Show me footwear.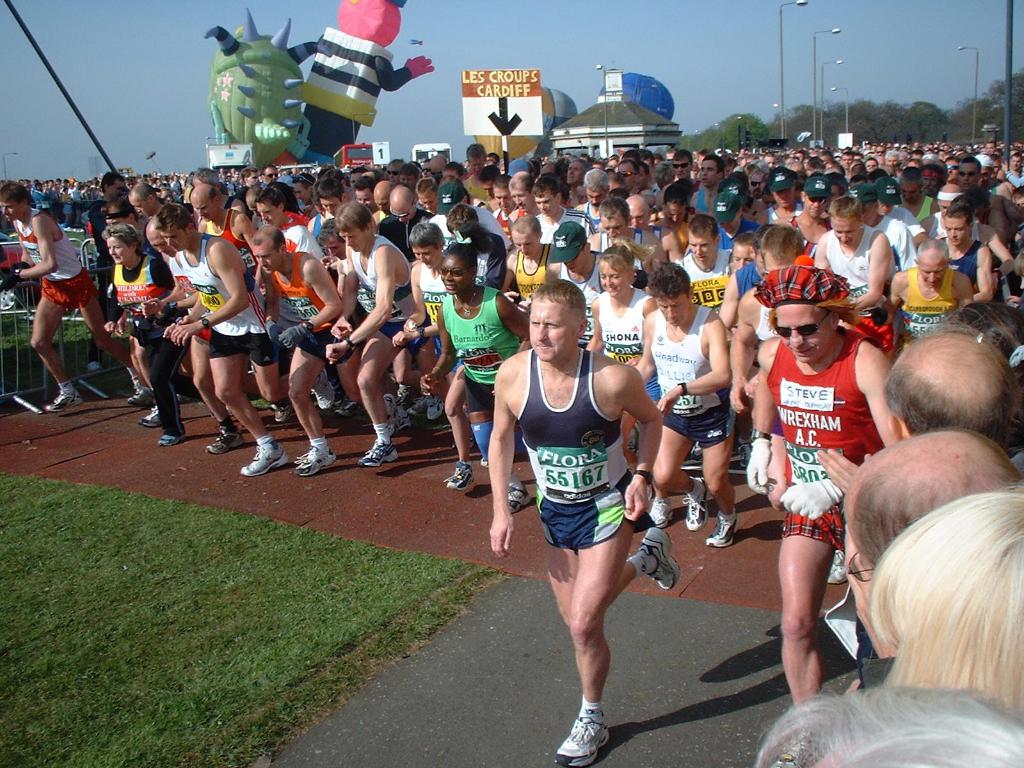
footwear is here: l=828, t=549, r=852, b=585.
